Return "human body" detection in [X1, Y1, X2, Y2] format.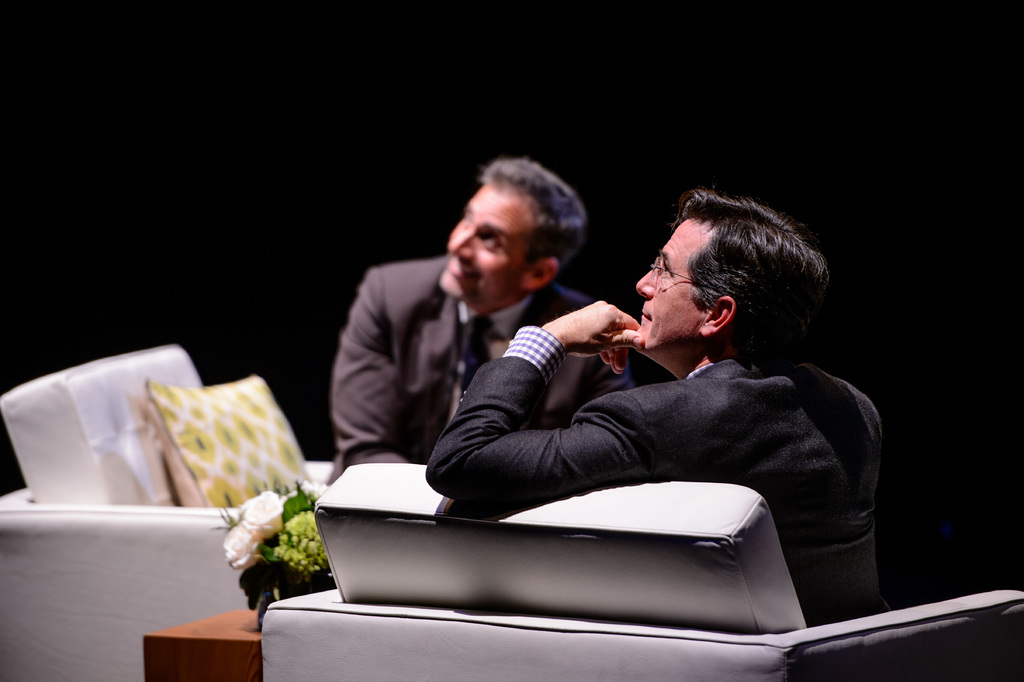
[310, 191, 620, 512].
